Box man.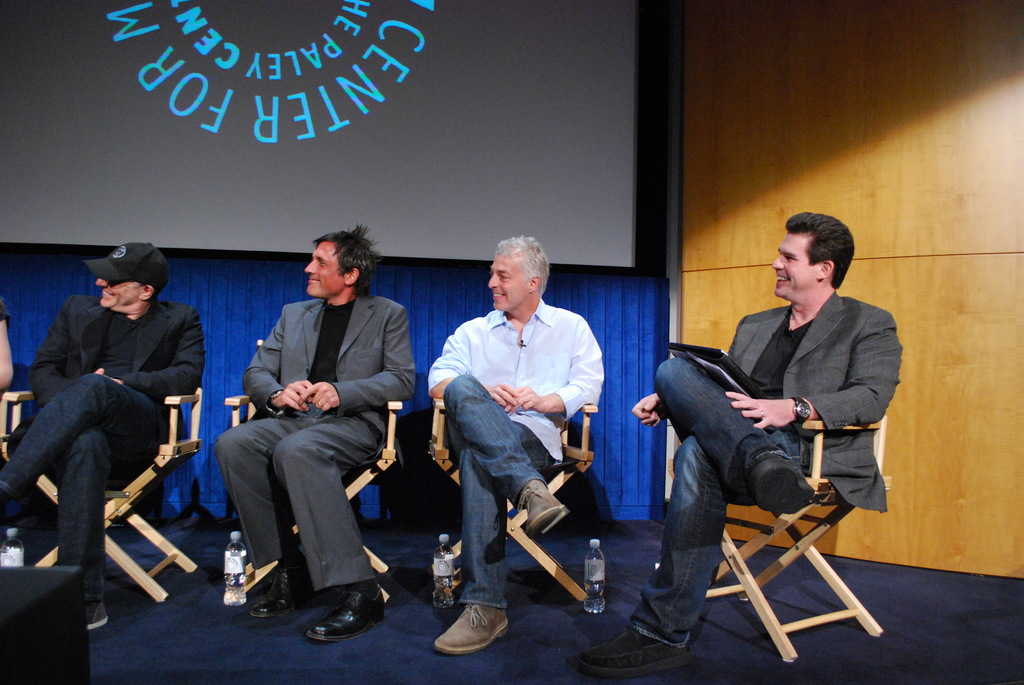
x1=212, y1=219, x2=418, y2=638.
